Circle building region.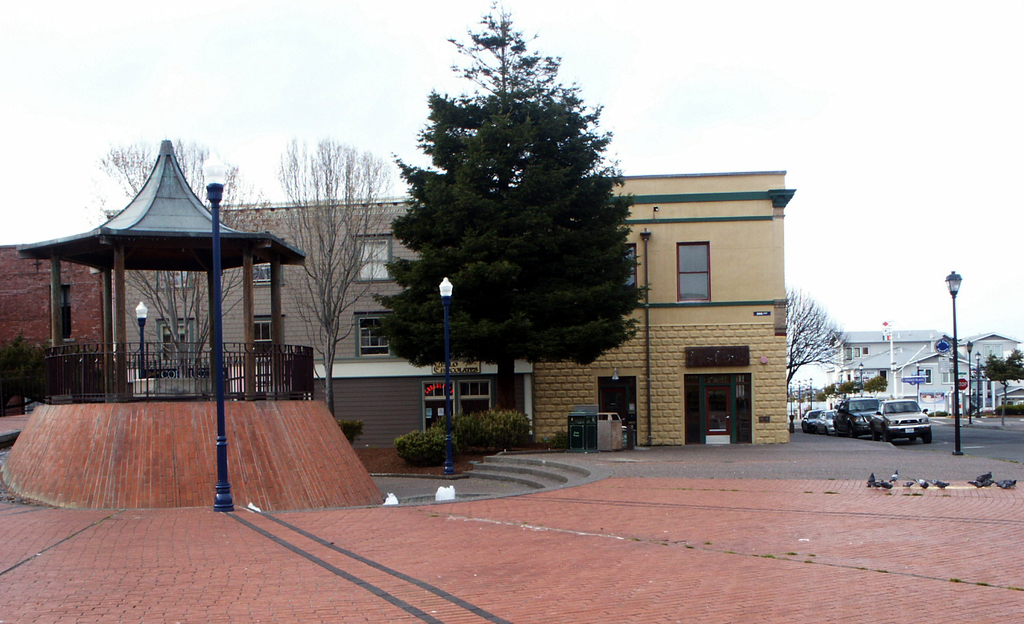
Region: <box>827,326,948,362</box>.
